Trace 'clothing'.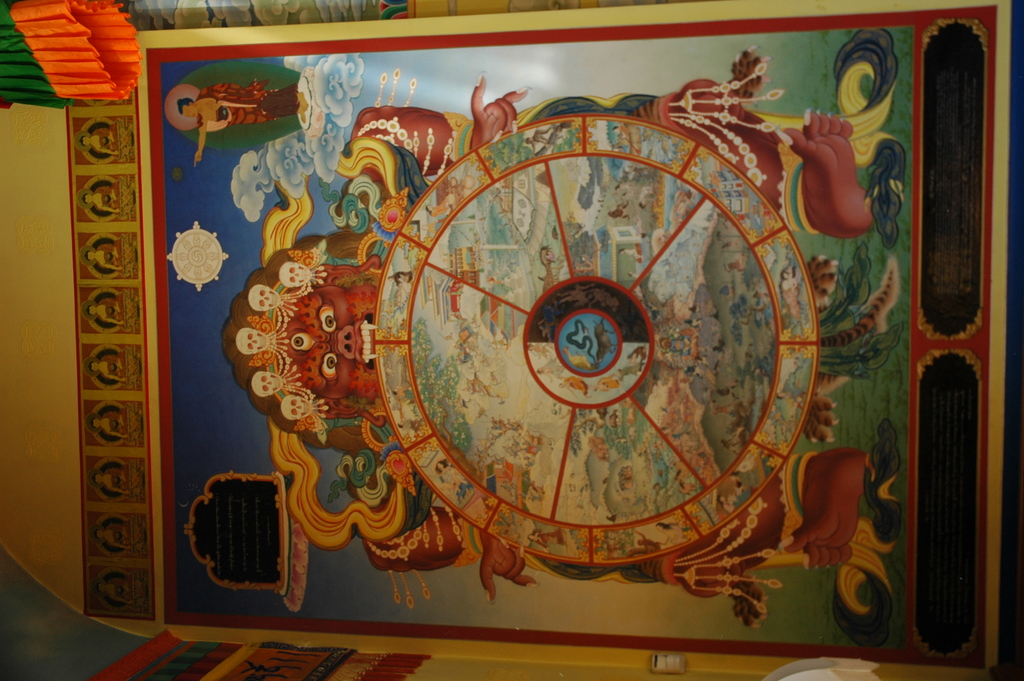
Traced to (x1=108, y1=580, x2=127, y2=603).
